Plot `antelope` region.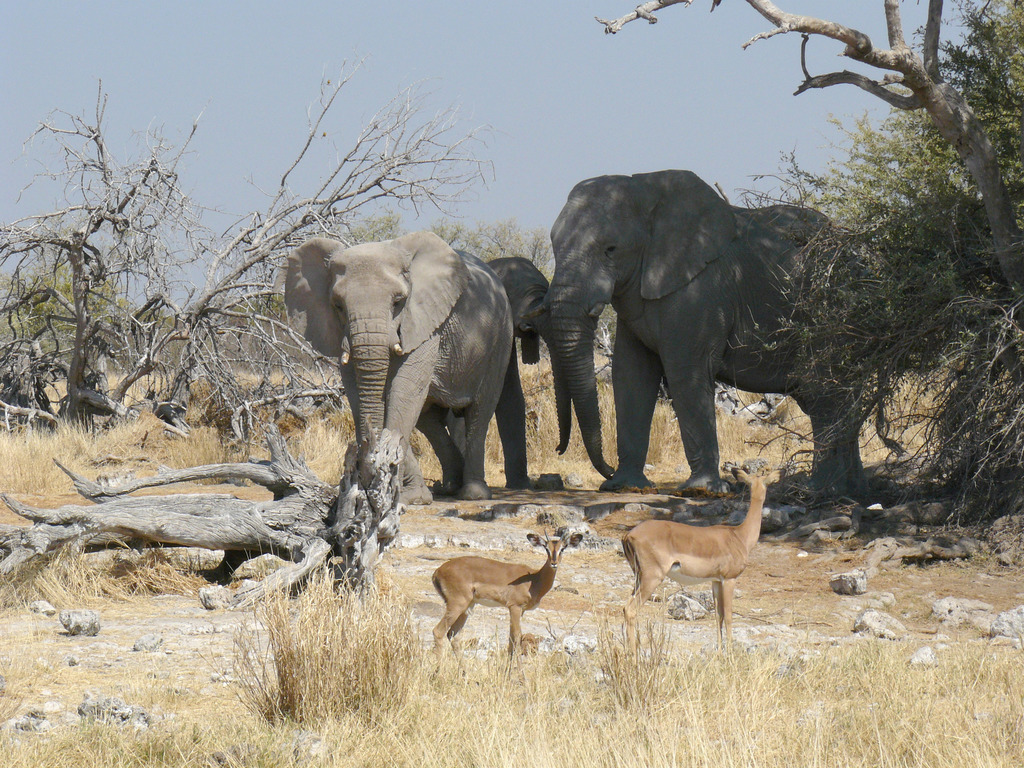
Plotted at <bbox>431, 529, 585, 674</bbox>.
